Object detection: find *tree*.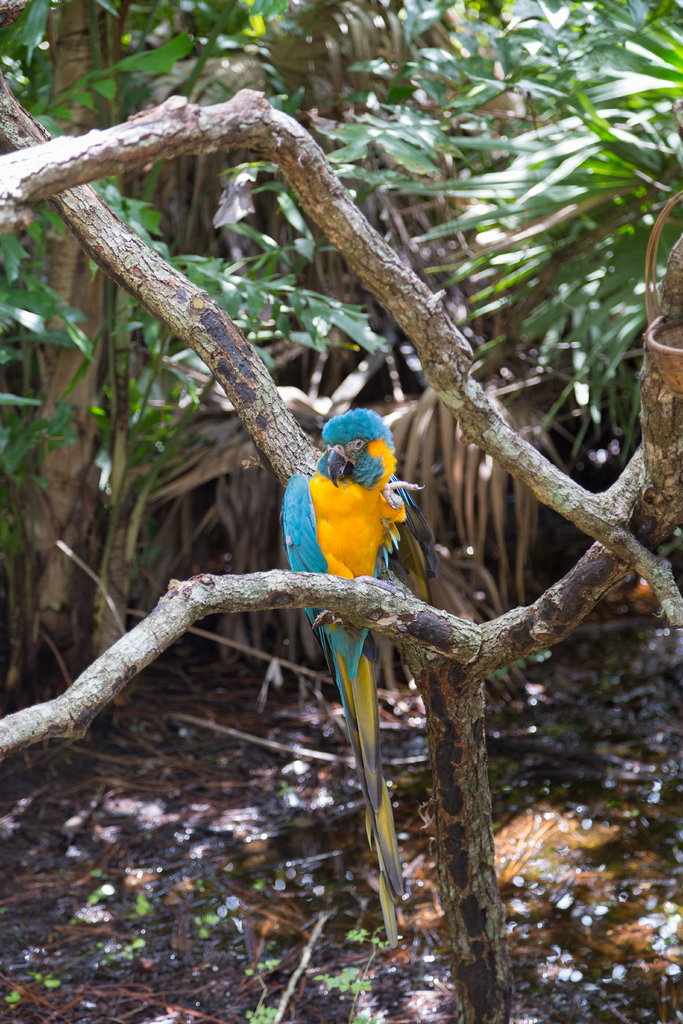
locate(0, 87, 682, 1023).
